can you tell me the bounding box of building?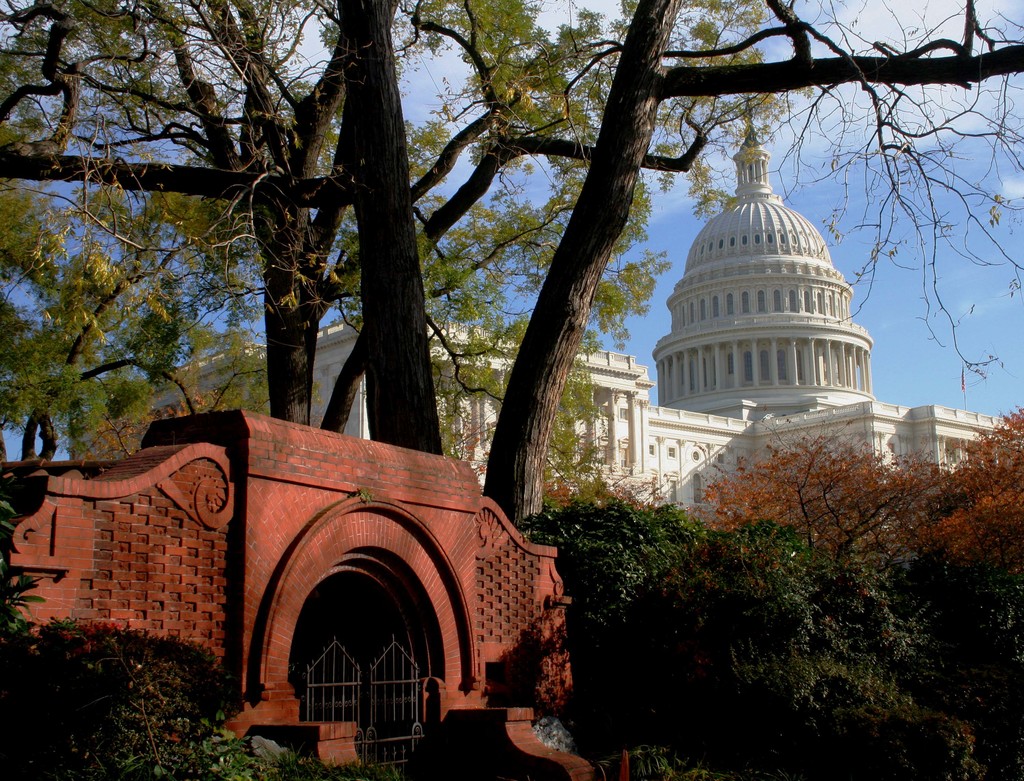
<bbox>69, 96, 1023, 535</bbox>.
